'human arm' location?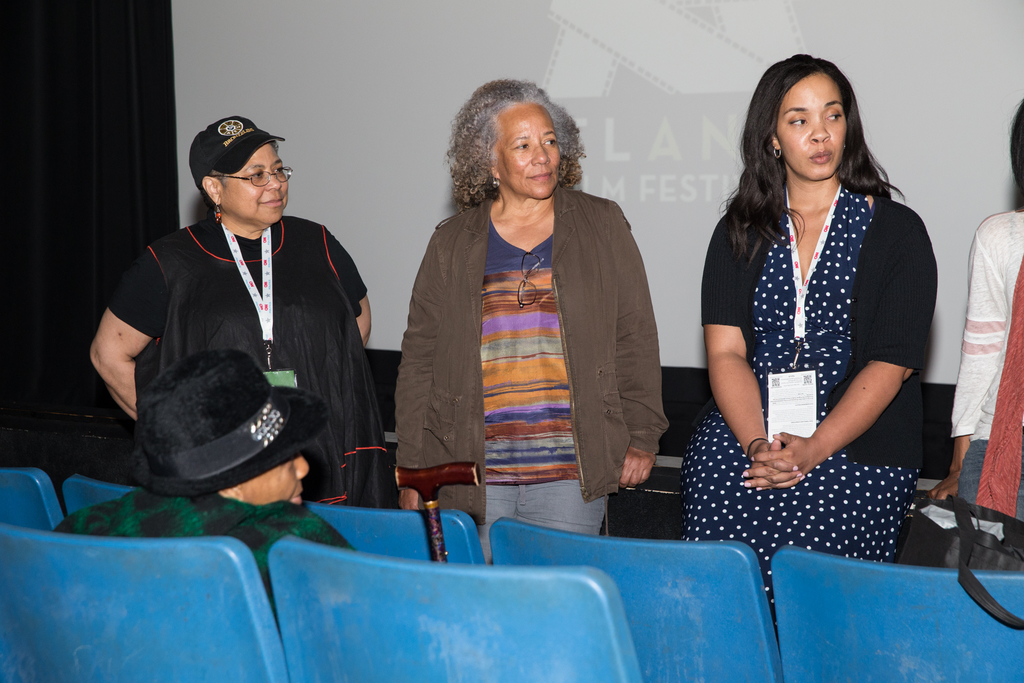
{"x1": 326, "y1": 224, "x2": 383, "y2": 350}
